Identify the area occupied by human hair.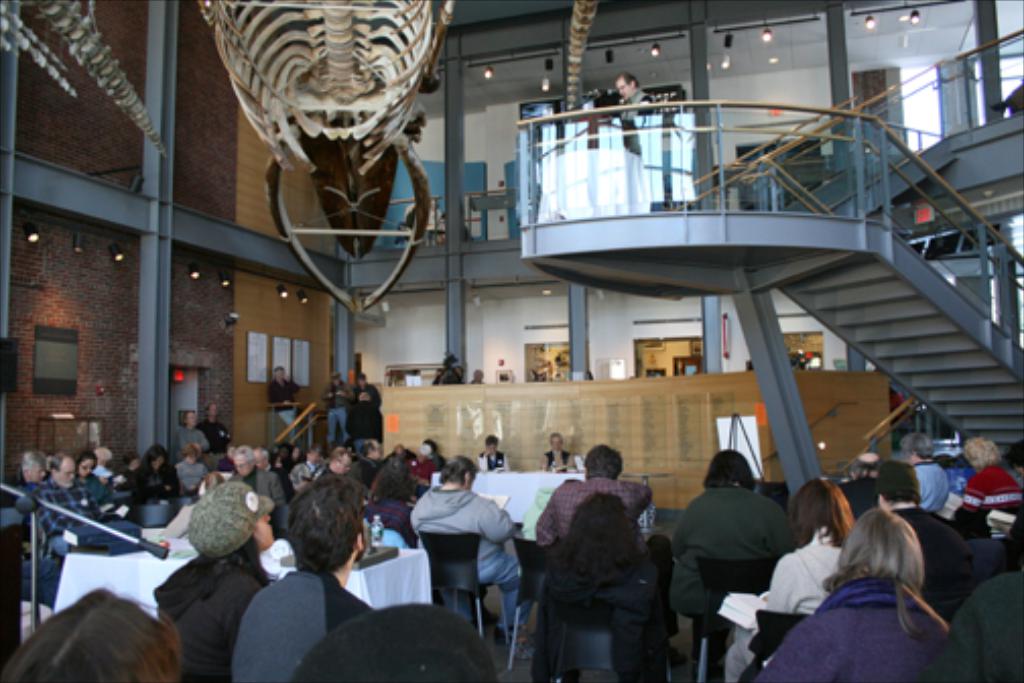
Area: (965, 435, 1000, 474).
